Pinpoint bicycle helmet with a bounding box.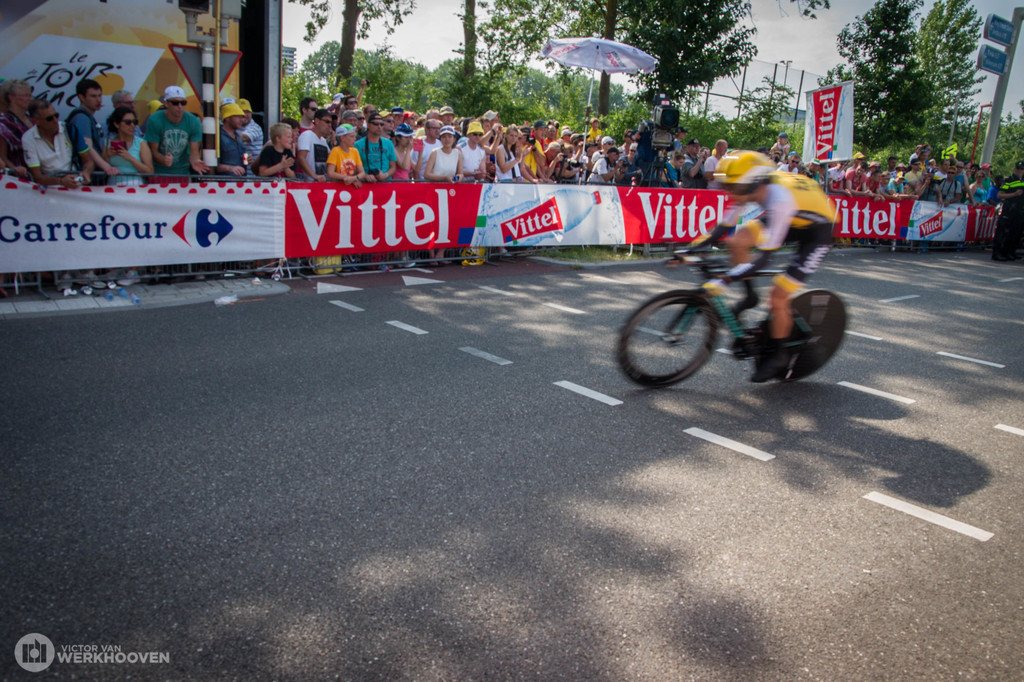
pyautogui.locateOnScreen(708, 149, 778, 183).
